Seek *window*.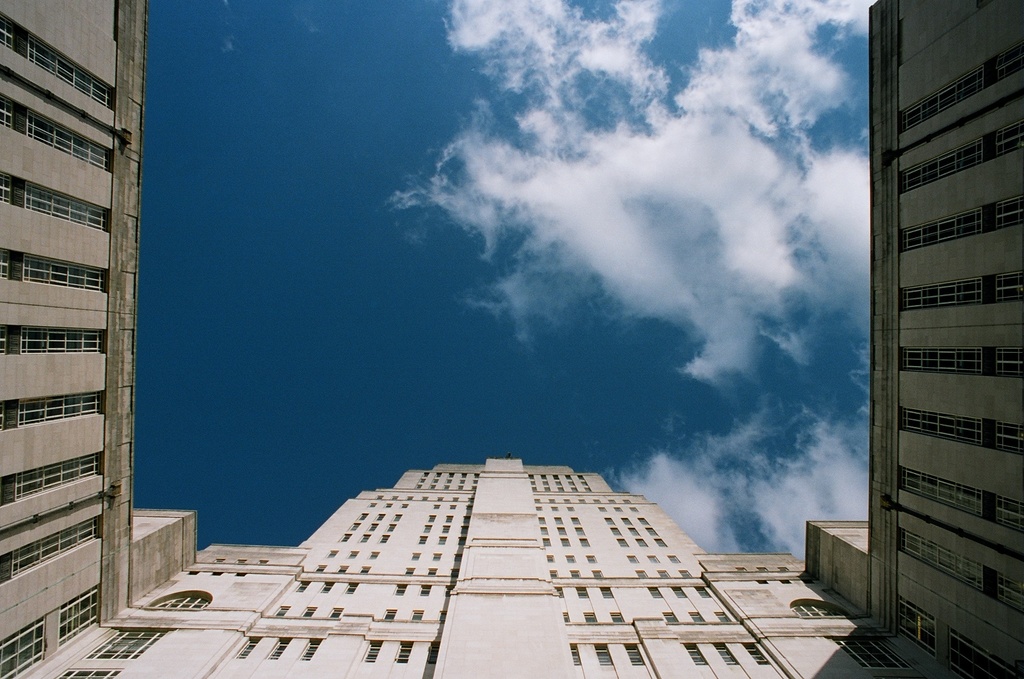
{"x1": 567, "y1": 478, "x2": 572, "y2": 486}.
